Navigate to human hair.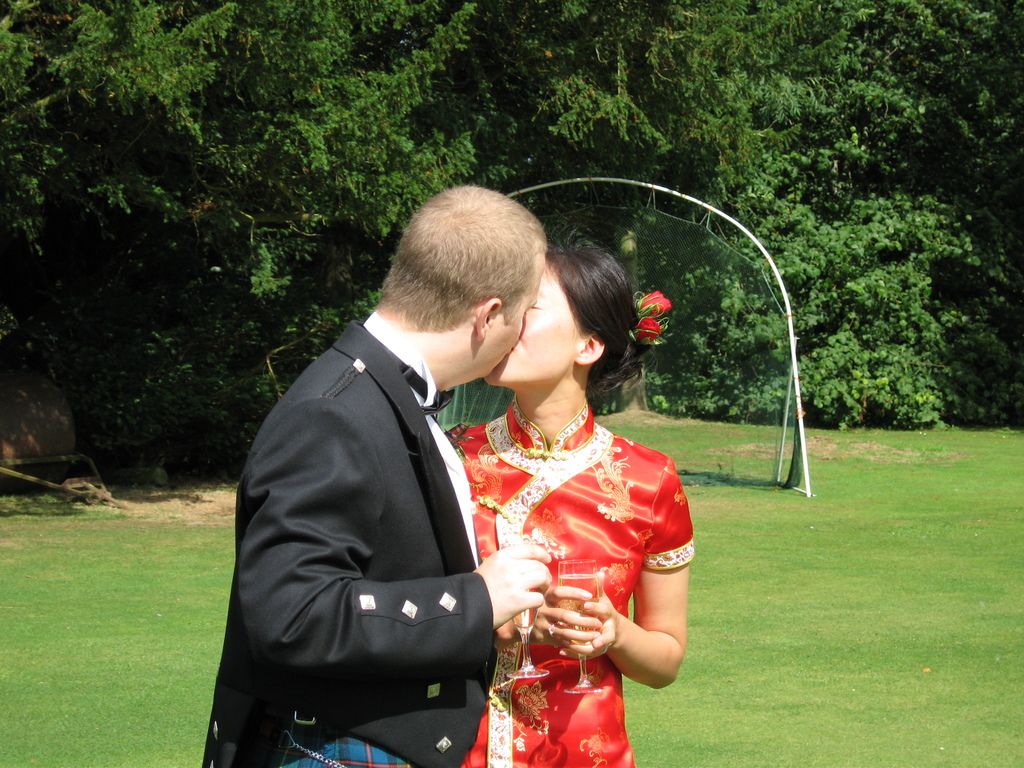
Navigation target: 355:193:554:367.
